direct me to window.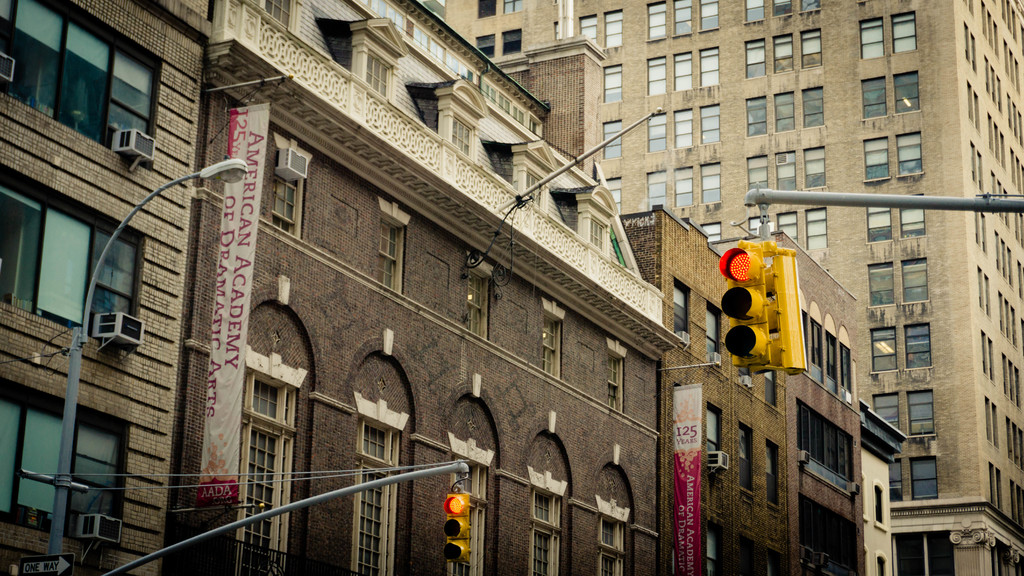
Direction: [left=0, top=168, right=148, bottom=336].
